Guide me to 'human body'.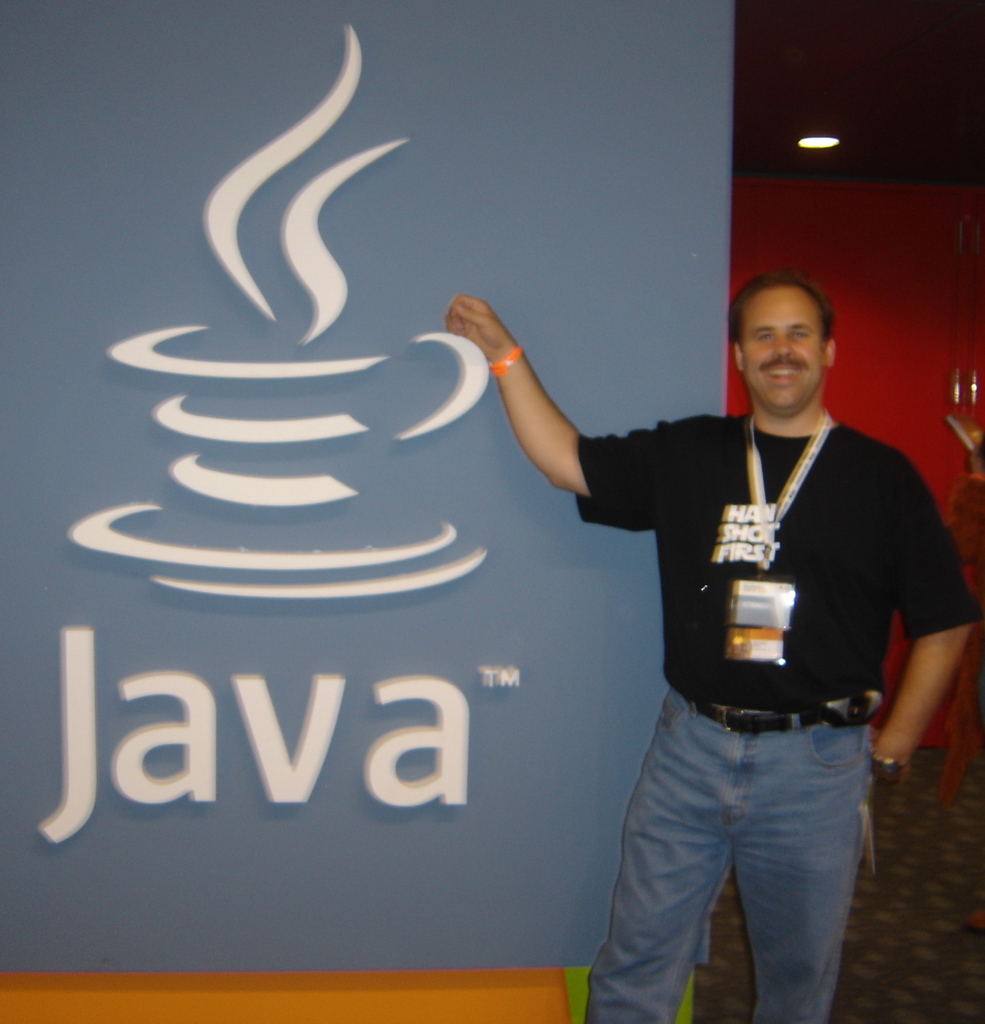
Guidance: left=577, top=289, right=932, bottom=1023.
